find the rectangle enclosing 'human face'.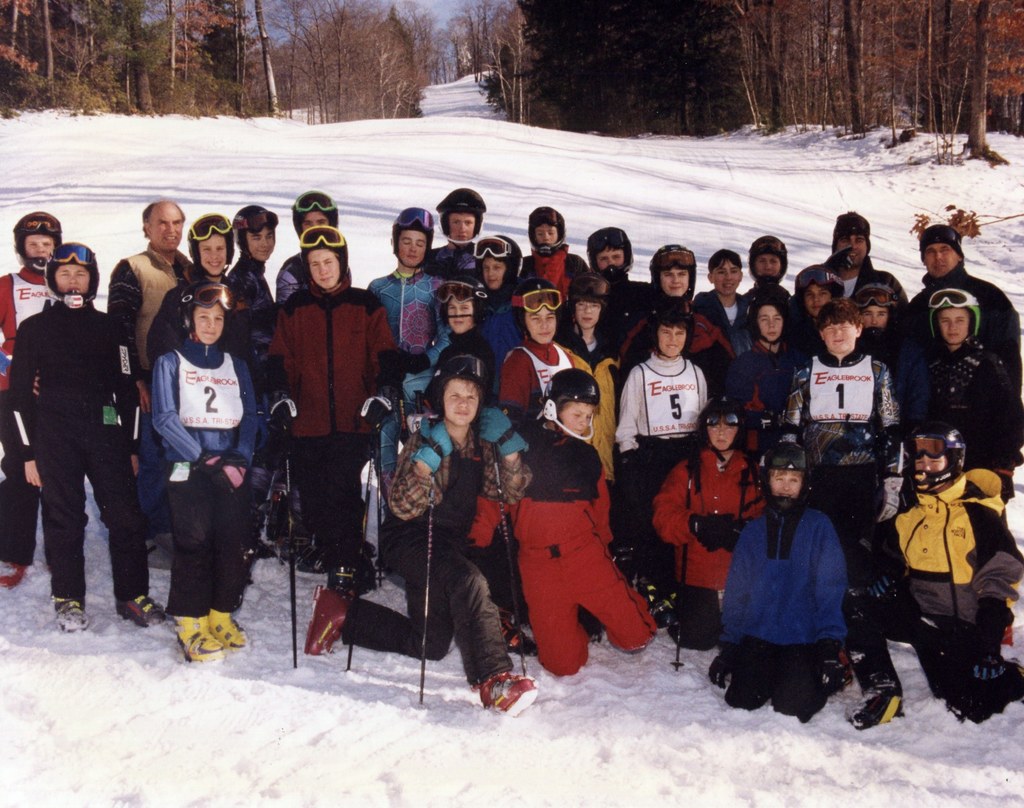
crop(757, 300, 781, 339).
